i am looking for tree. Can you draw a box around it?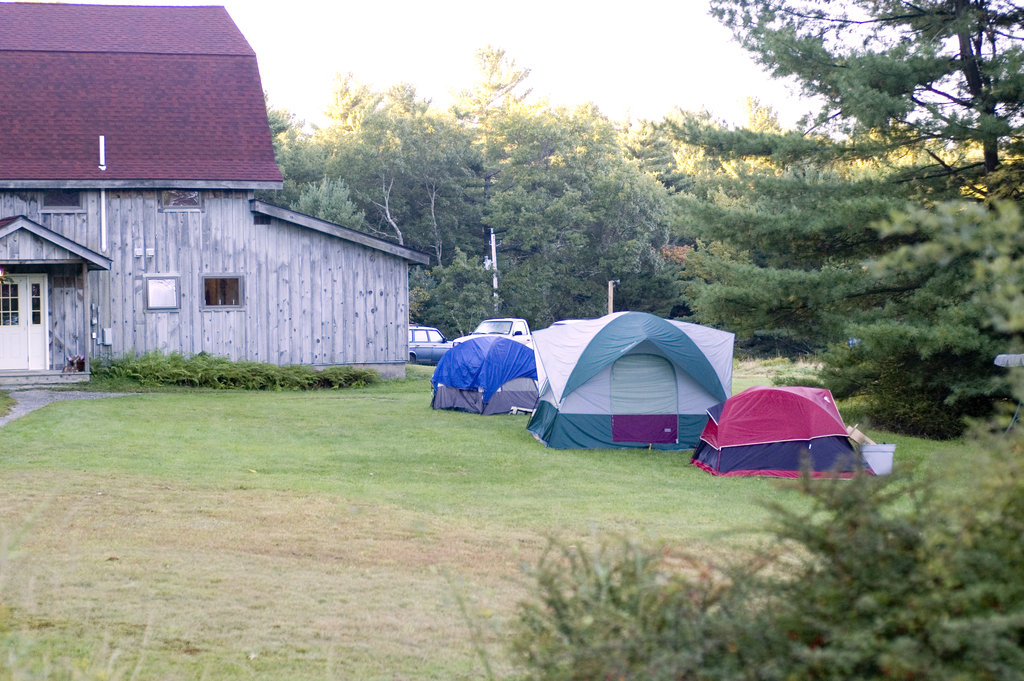
Sure, the bounding box is (472, 413, 1023, 680).
